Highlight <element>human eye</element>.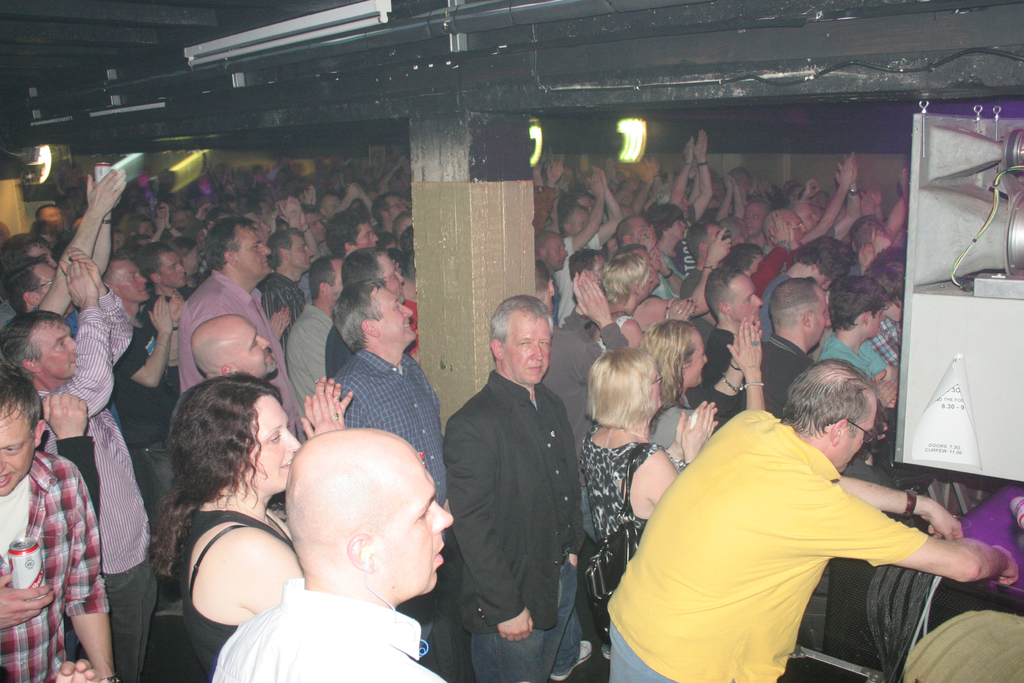
Highlighted region: pyautogui.locateOnScreen(675, 215, 684, 227).
